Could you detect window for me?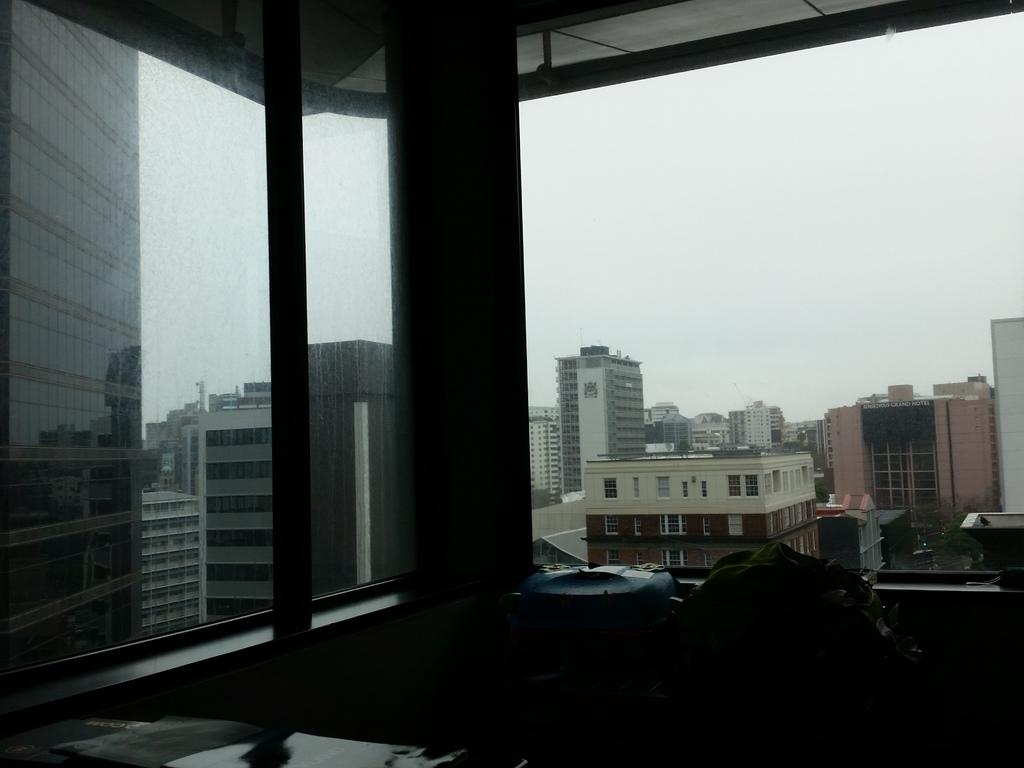
Detection result: x1=661, y1=516, x2=685, y2=534.
